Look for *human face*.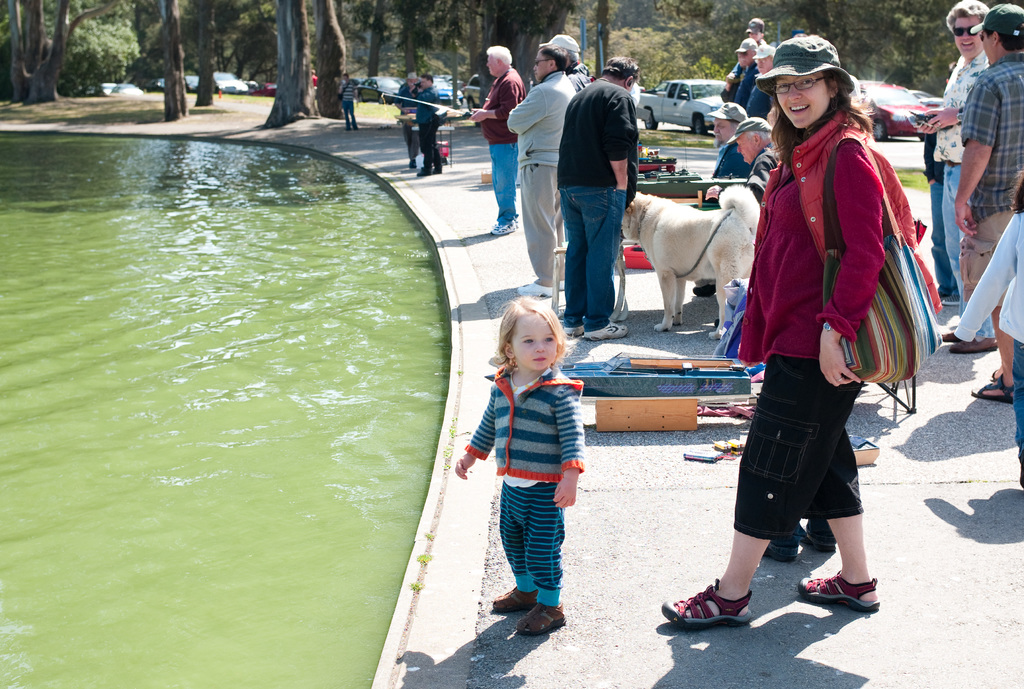
Found: (485, 56, 499, 74).
